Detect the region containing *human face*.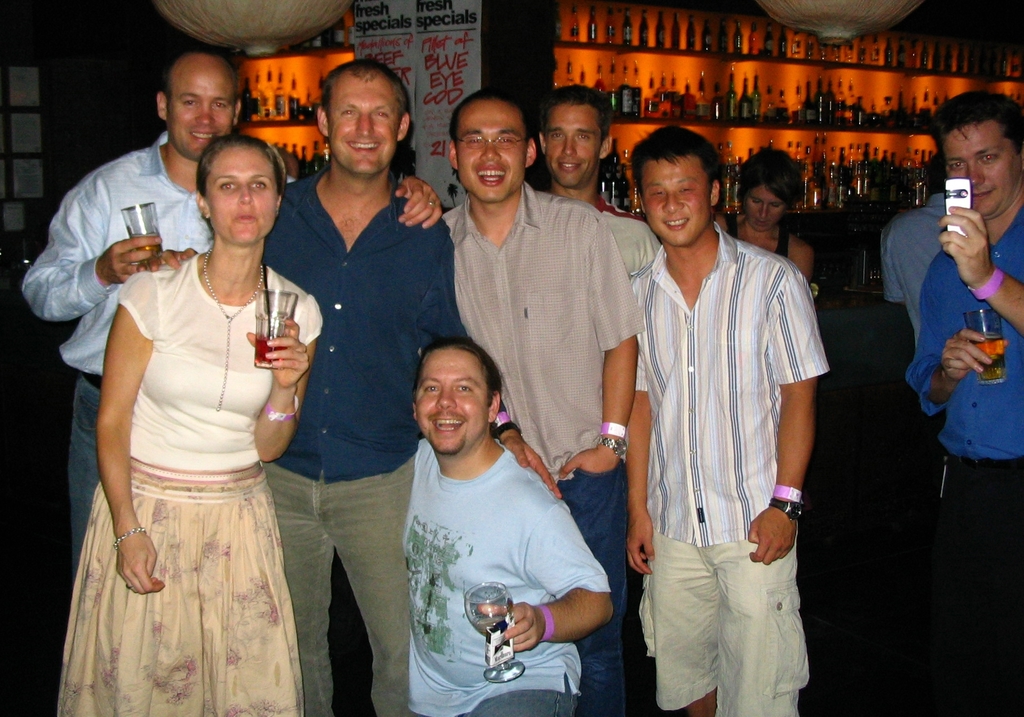
<box>945,122,1023,215</box>.
